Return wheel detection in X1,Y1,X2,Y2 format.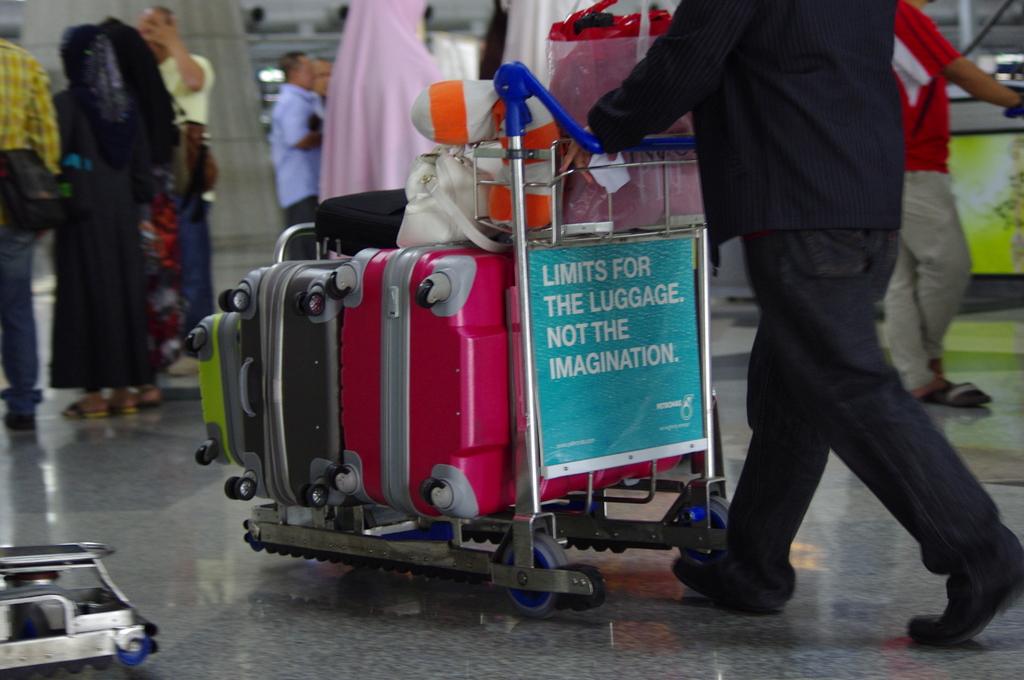
115,636,147,664.
